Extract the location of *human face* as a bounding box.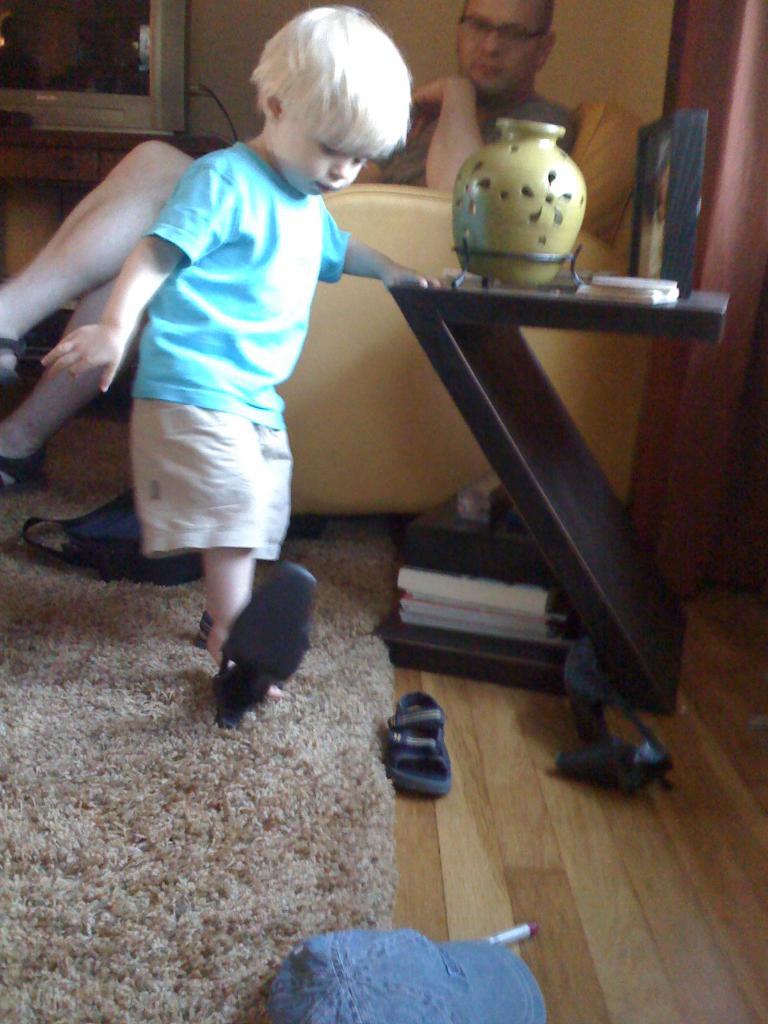
460 0 549 94.
